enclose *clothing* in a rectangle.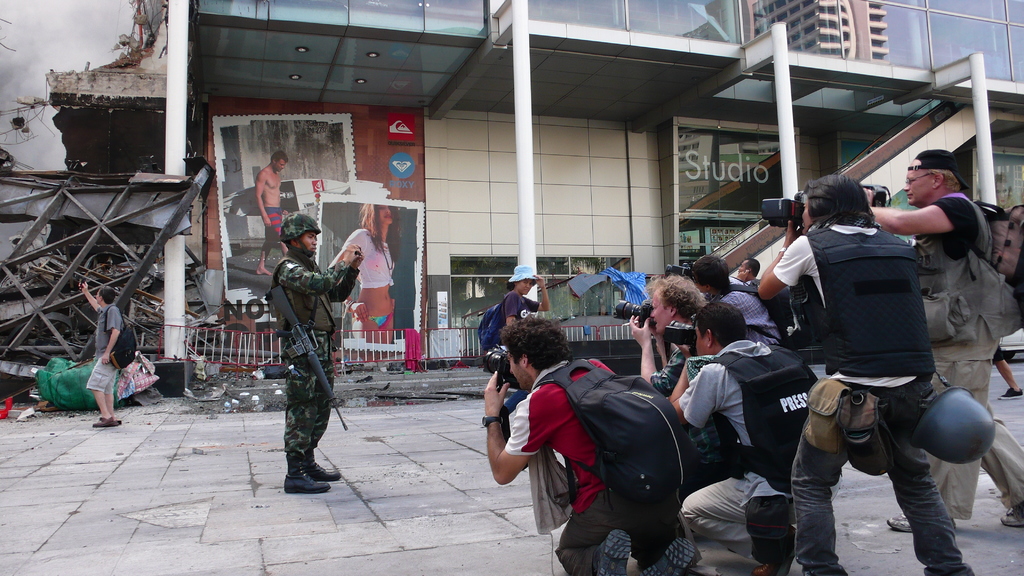
<box>87,301,127,398</box>.
